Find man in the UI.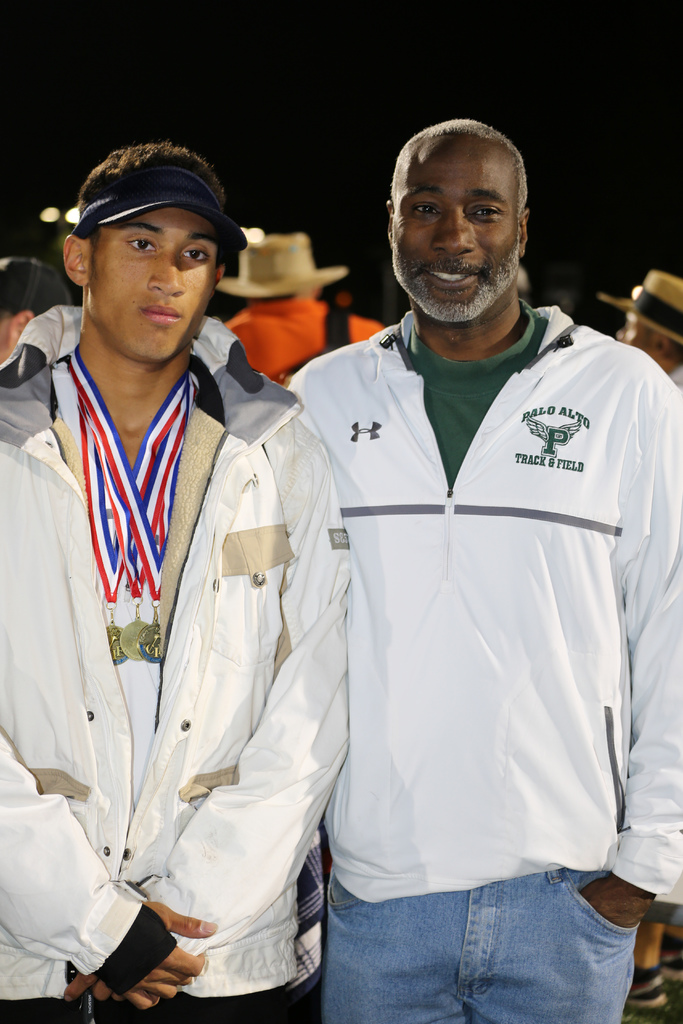
UI element at 213:230:391:390.
